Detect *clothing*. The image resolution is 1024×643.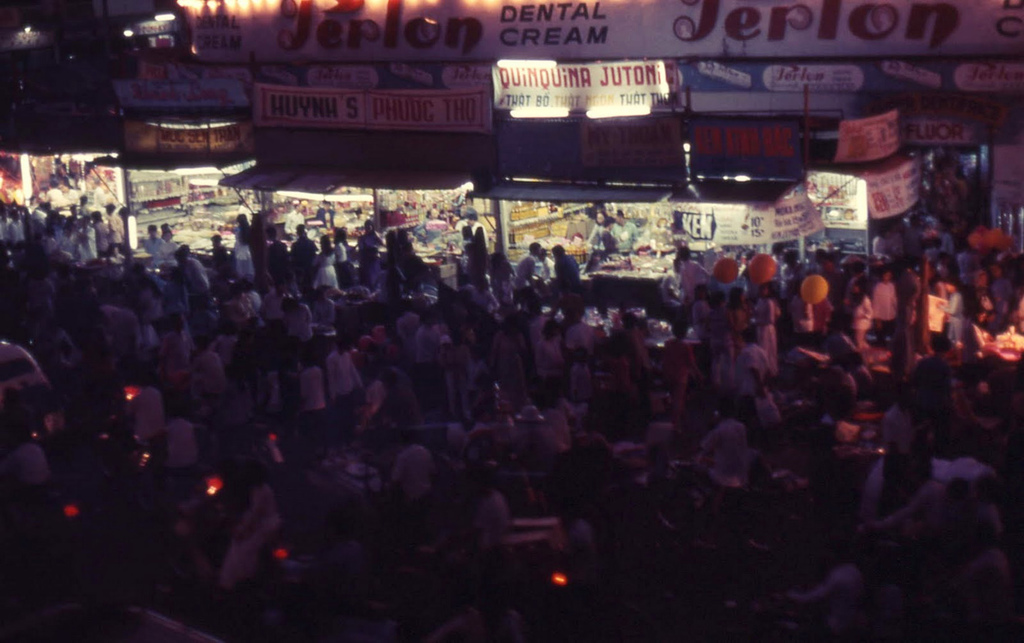
select_region(392, 444, 433, 497).
